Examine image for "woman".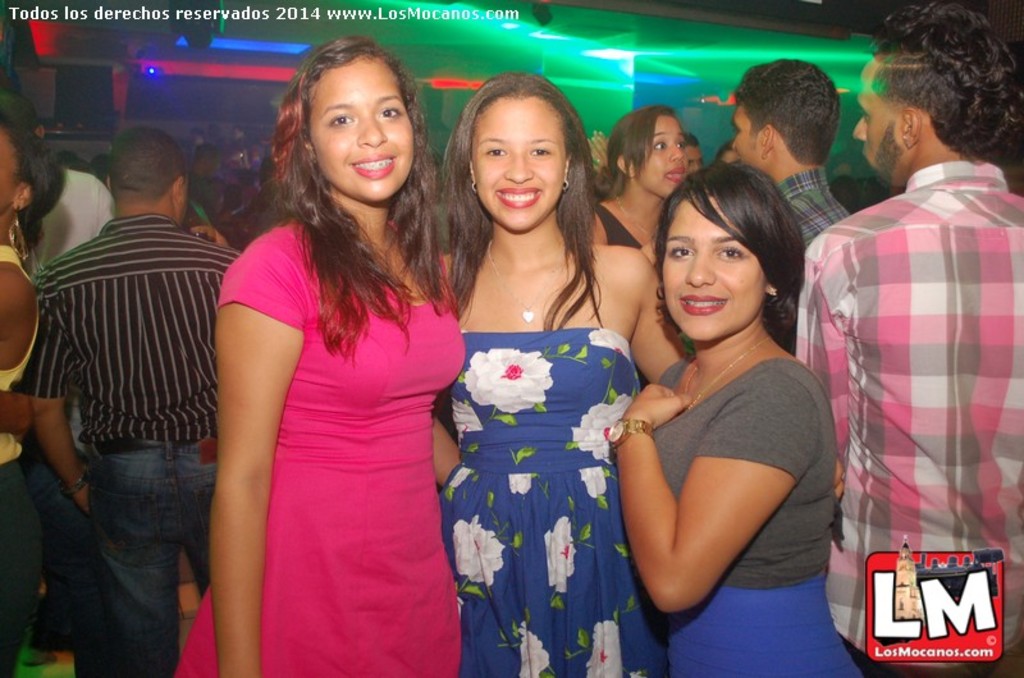
Examination result: bbox=(431, 70, 847, 677).
